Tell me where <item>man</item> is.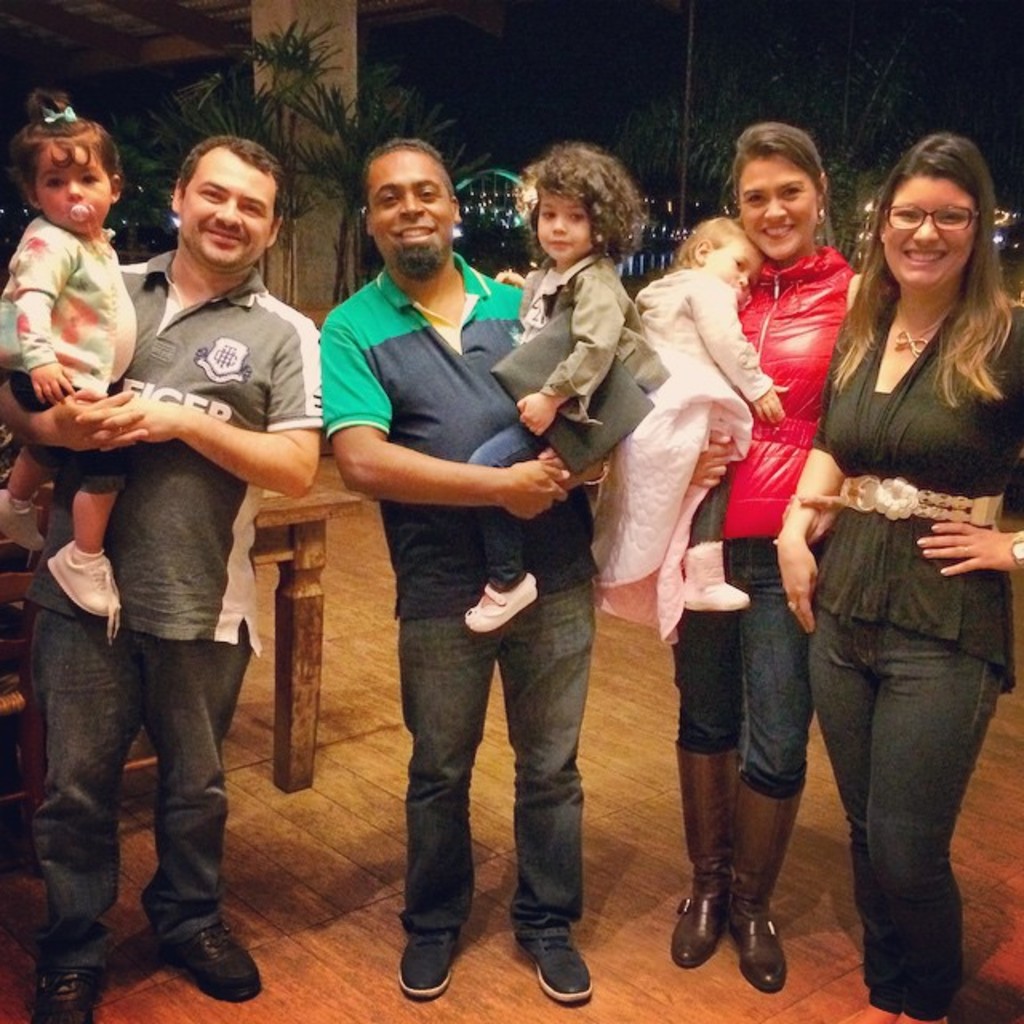
<item>man</item> is at l=312, t=141, r=610, b=1005.
